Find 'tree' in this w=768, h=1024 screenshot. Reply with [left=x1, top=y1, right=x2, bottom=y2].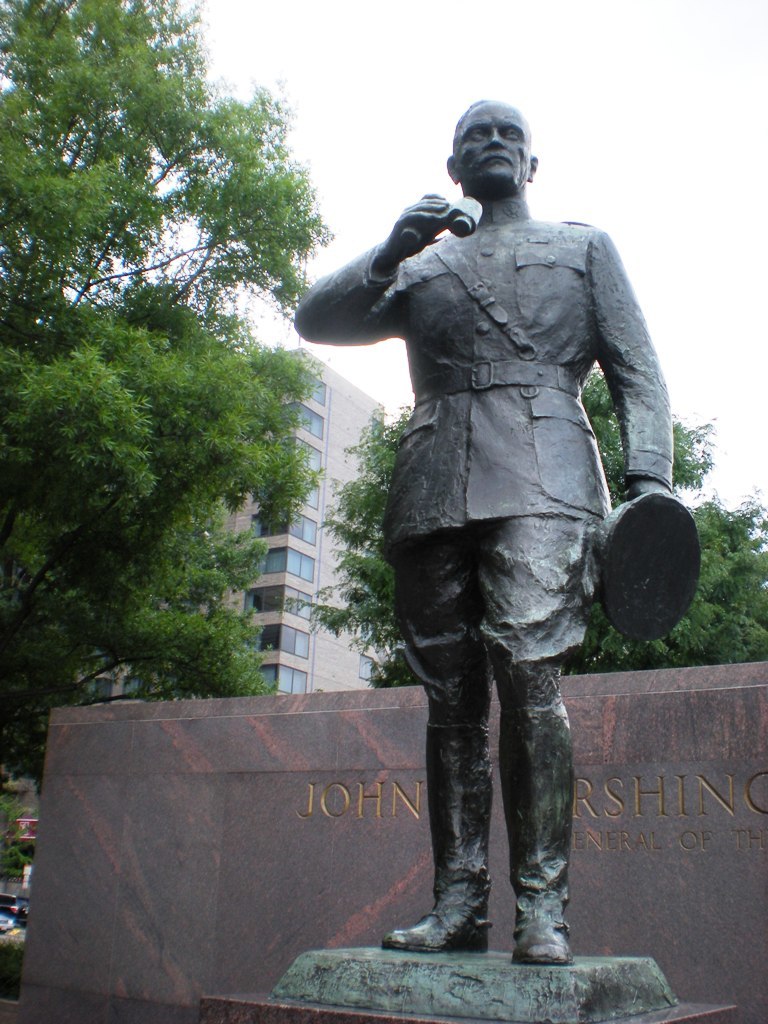
[left=295, top=368, right=717, bottom=700].
